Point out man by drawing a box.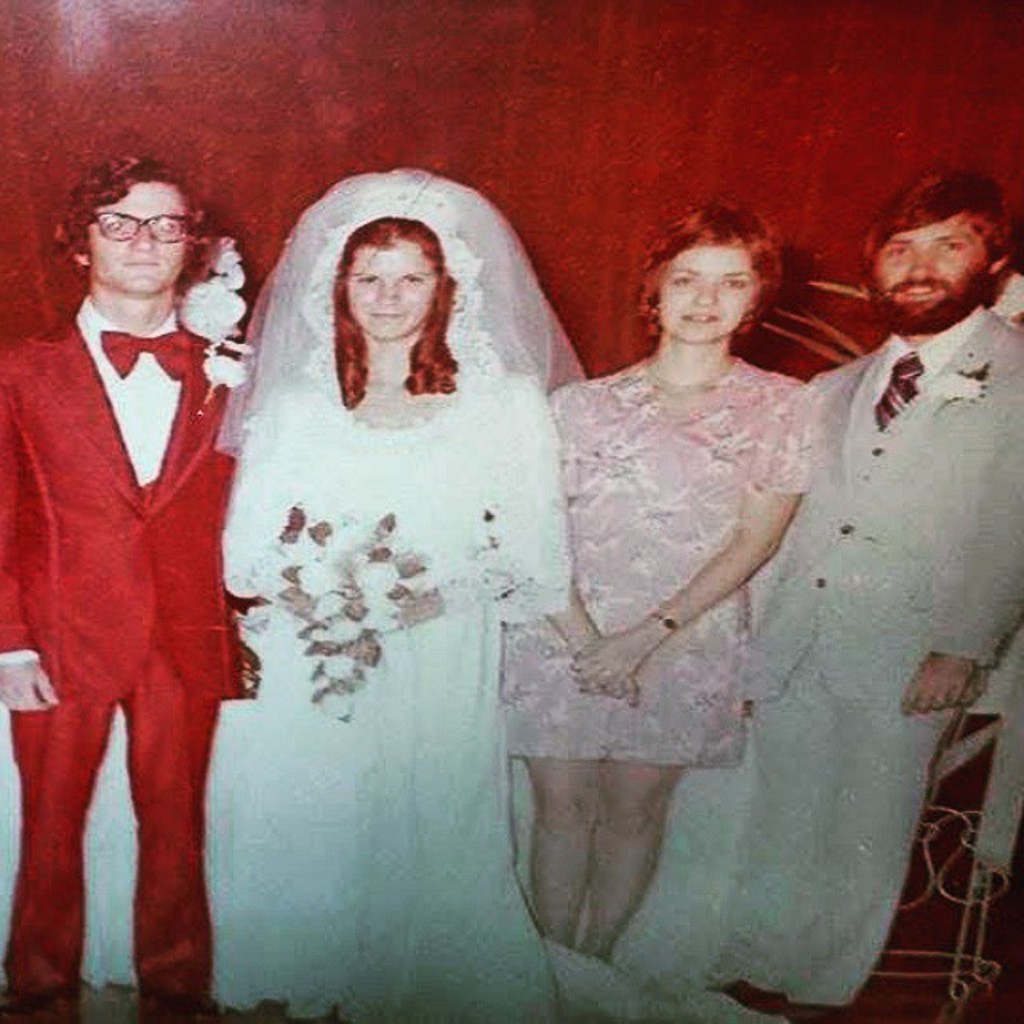
<region>746, 171, 1022, 1018</region>.
